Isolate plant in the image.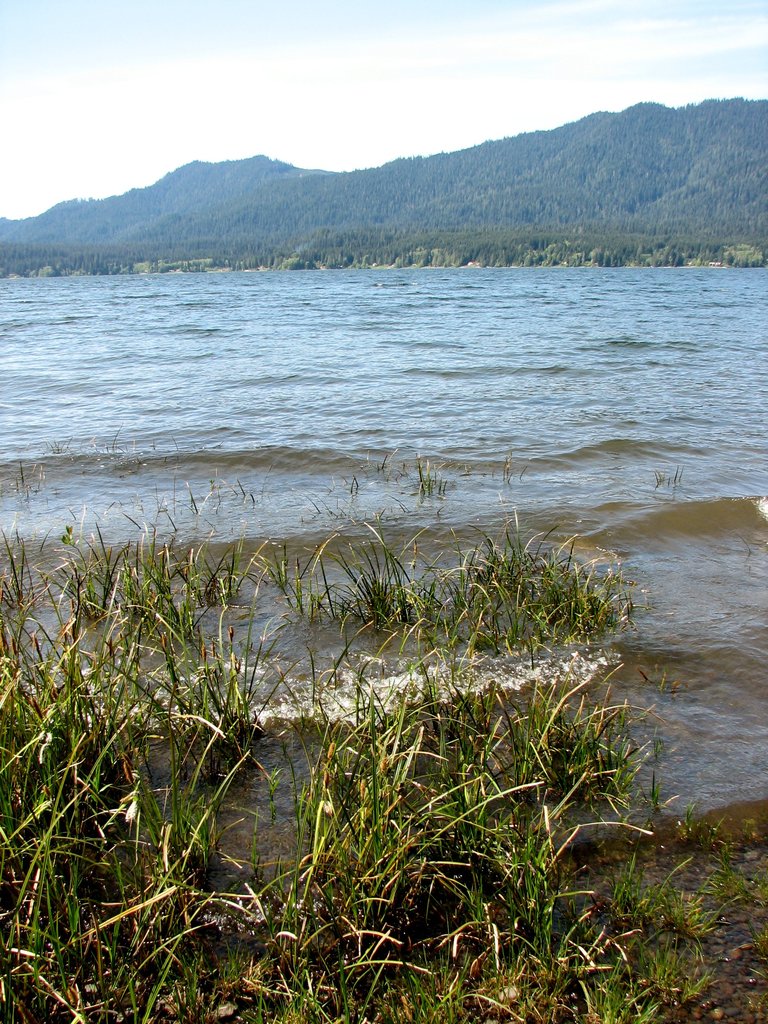
Isolated region: bbox=(44, 424, 170, 471).
